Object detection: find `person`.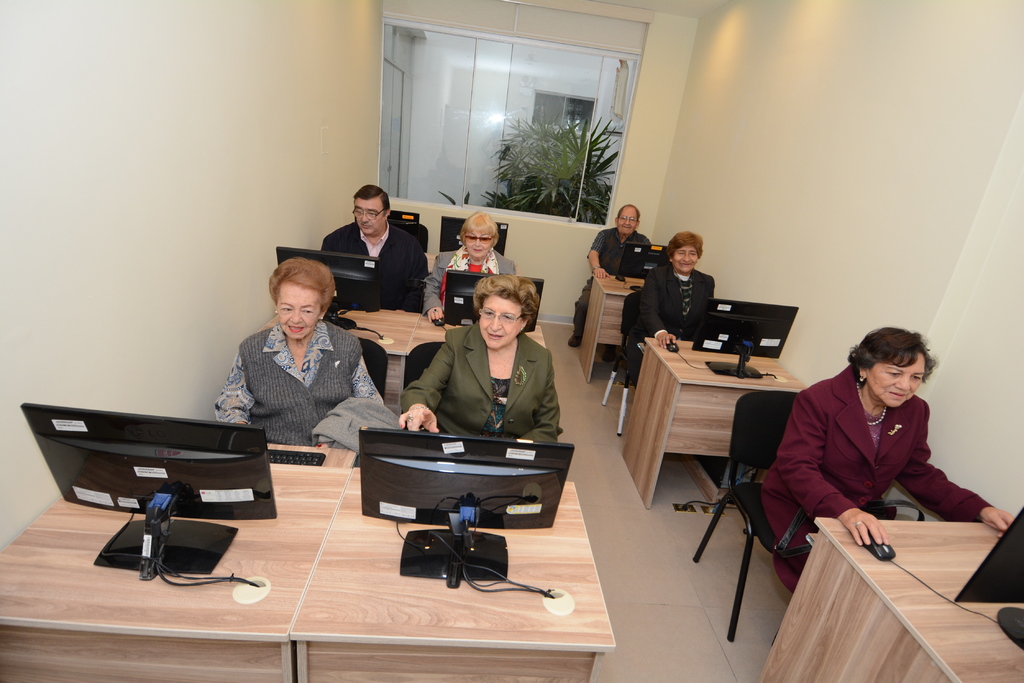
[574, 207, 650, 347].
